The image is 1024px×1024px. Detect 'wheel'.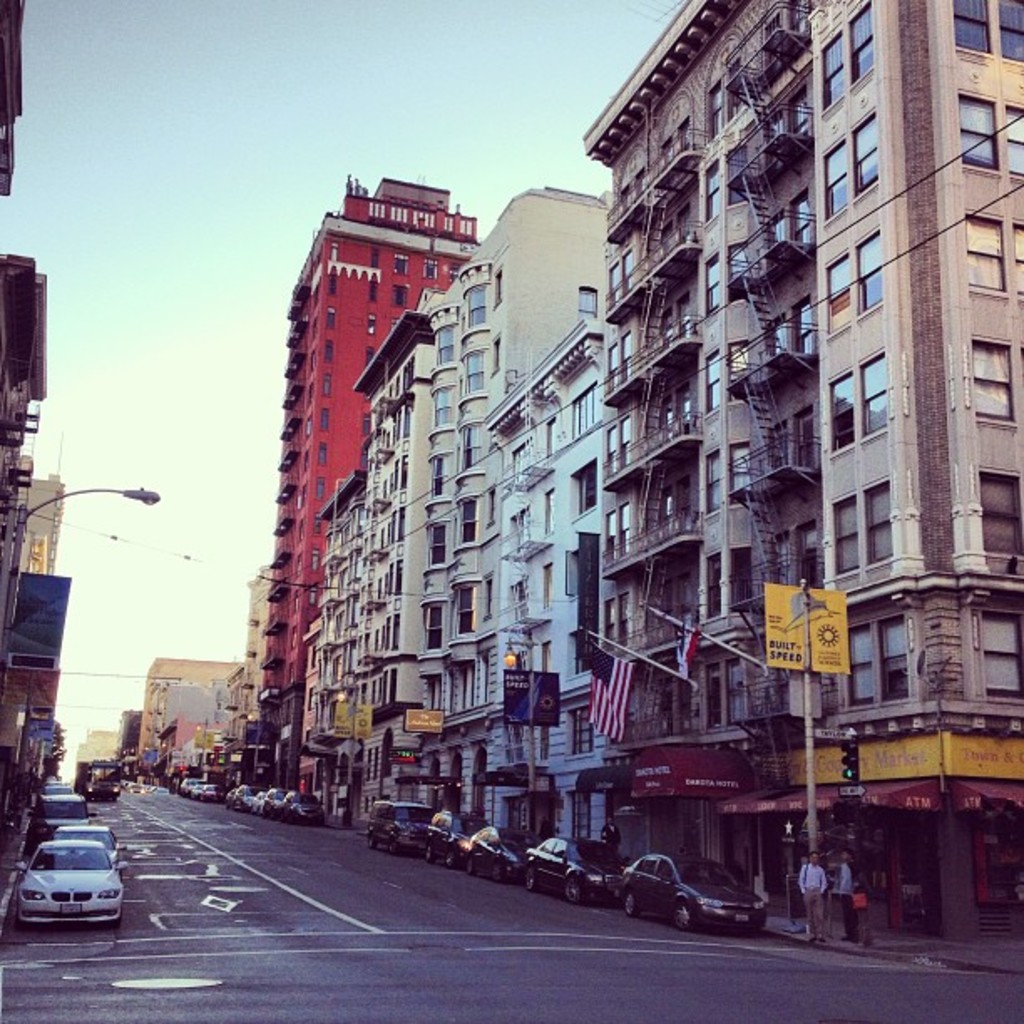
Detection: 567:875:581:900.
